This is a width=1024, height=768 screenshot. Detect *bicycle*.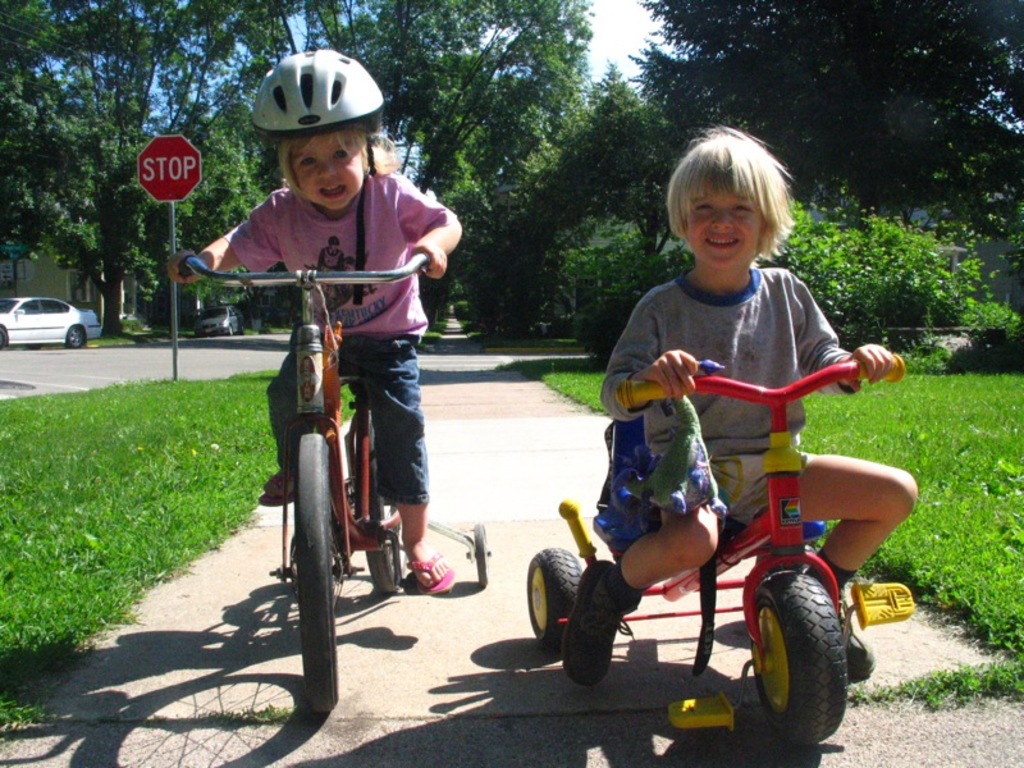
{"x1": 219, "y1": 238, "x2": 451, "y2": 667}.
